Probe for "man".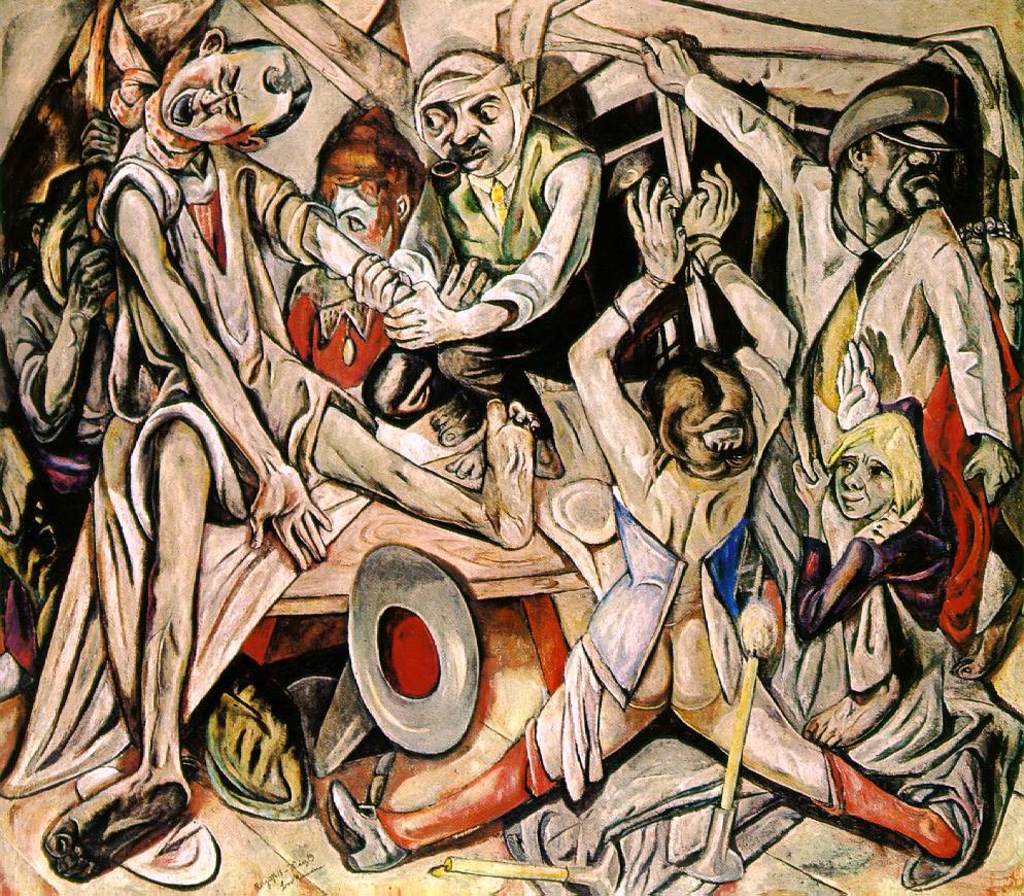
Probe result: 344/42/601/470.
